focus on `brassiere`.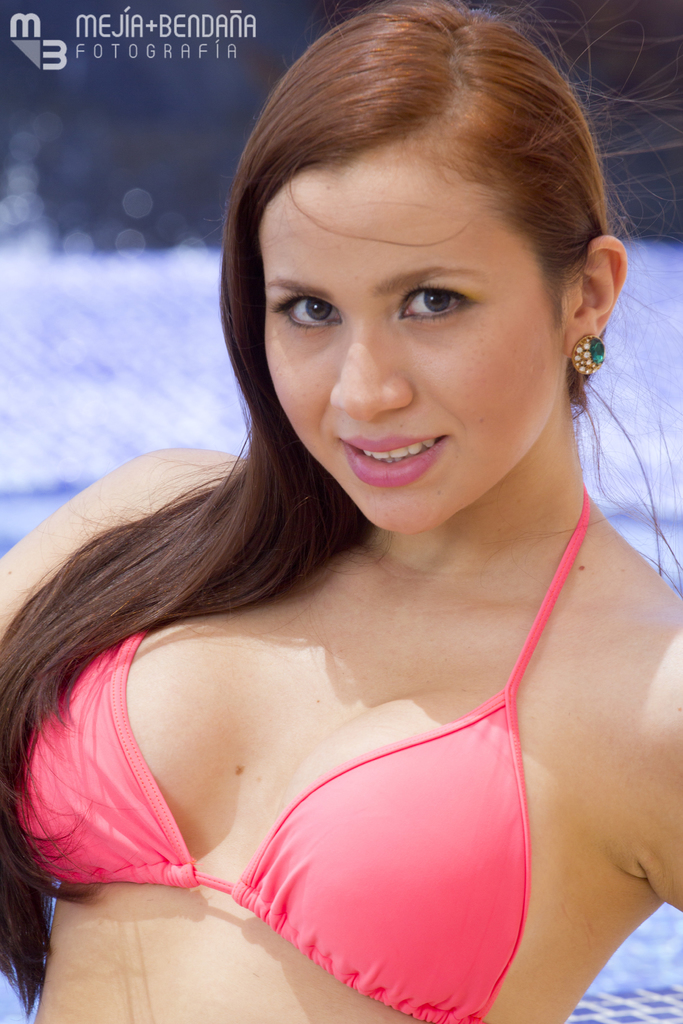
Focused at rect(0, 484, 591, 1023).
